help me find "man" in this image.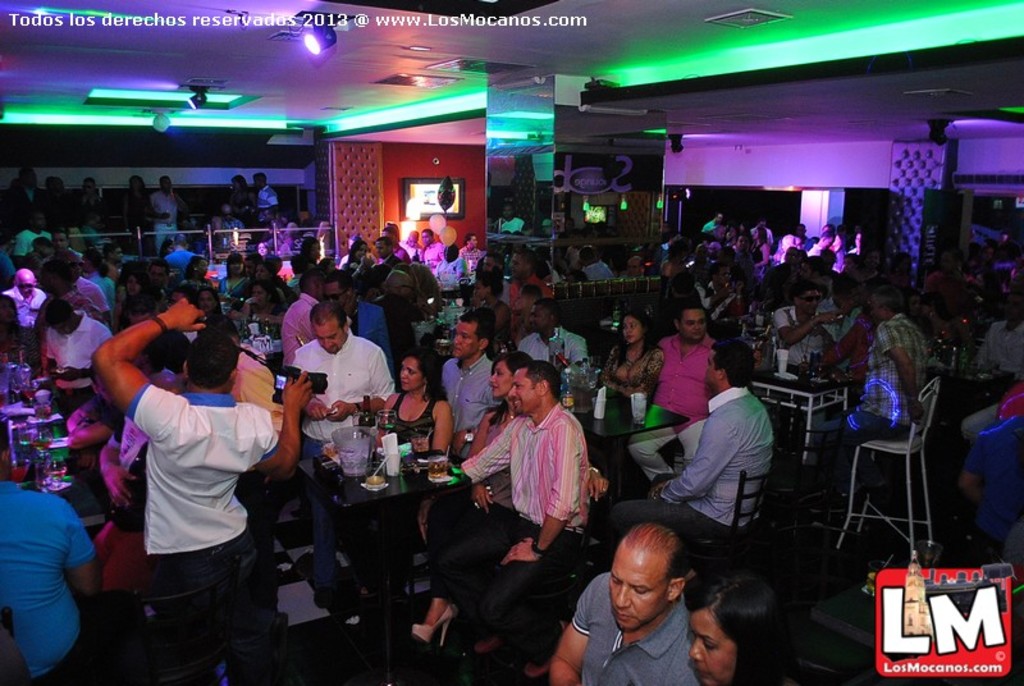
Found it: BBox(653, 347, 788, 563).
